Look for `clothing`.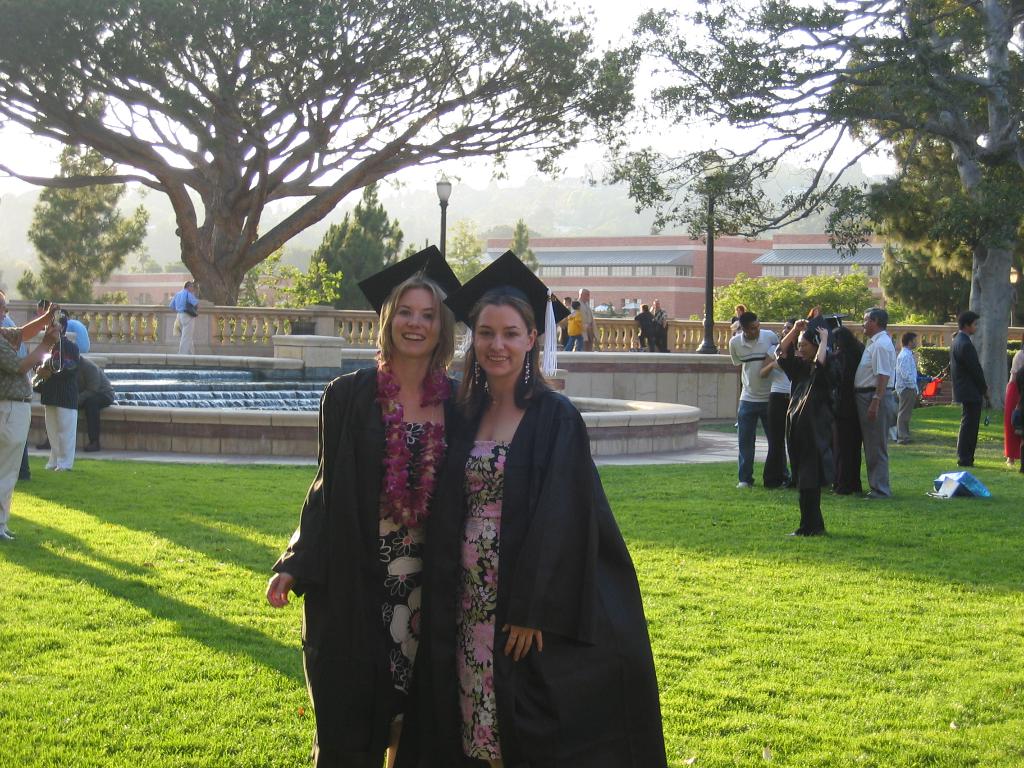
Found: <region>423, 317, 651, 767</region>.
